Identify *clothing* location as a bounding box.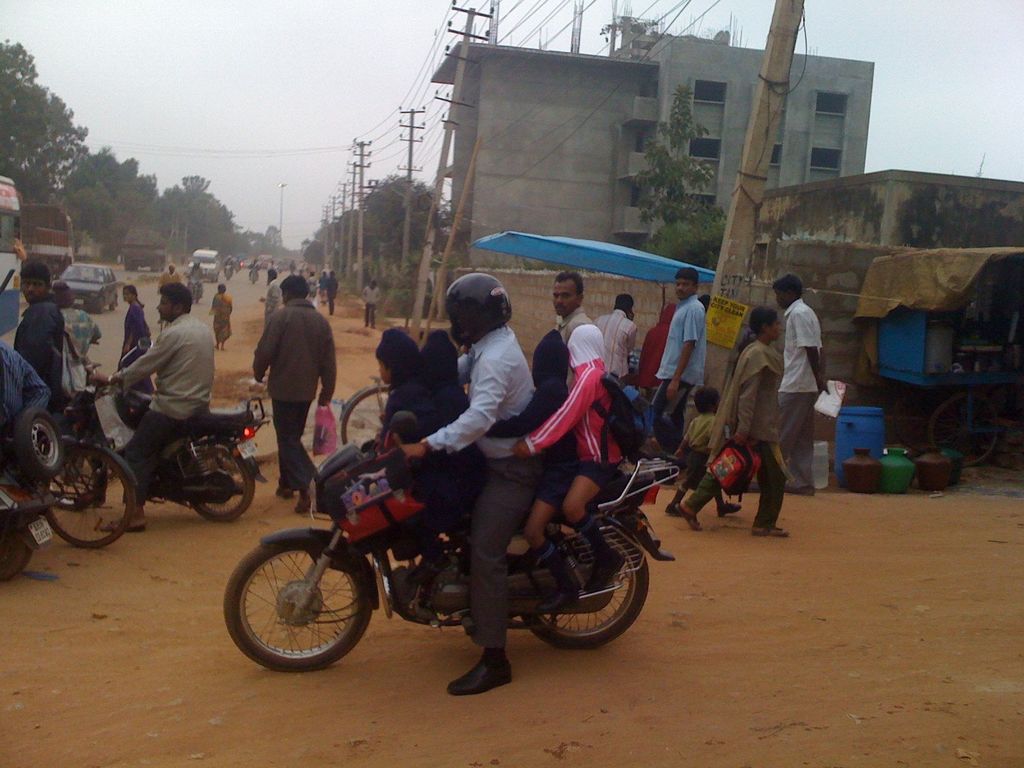
rect(13, 290, 66, 406).
